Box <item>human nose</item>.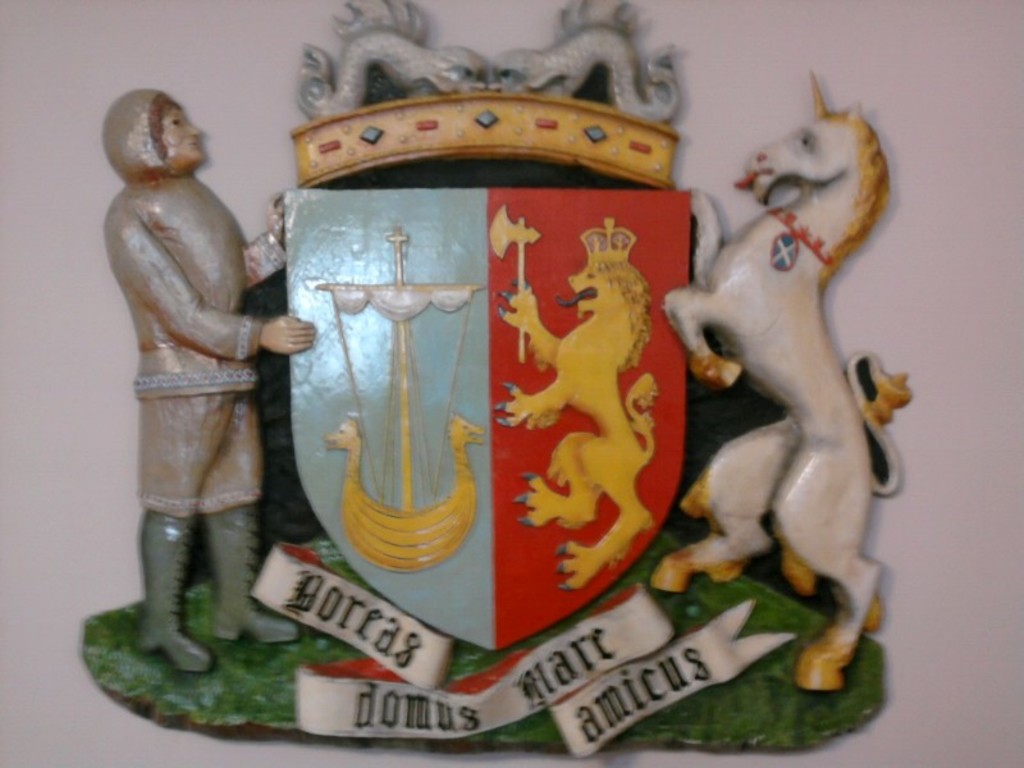
(x1=189, y1=122, x2=202, y2=137).
